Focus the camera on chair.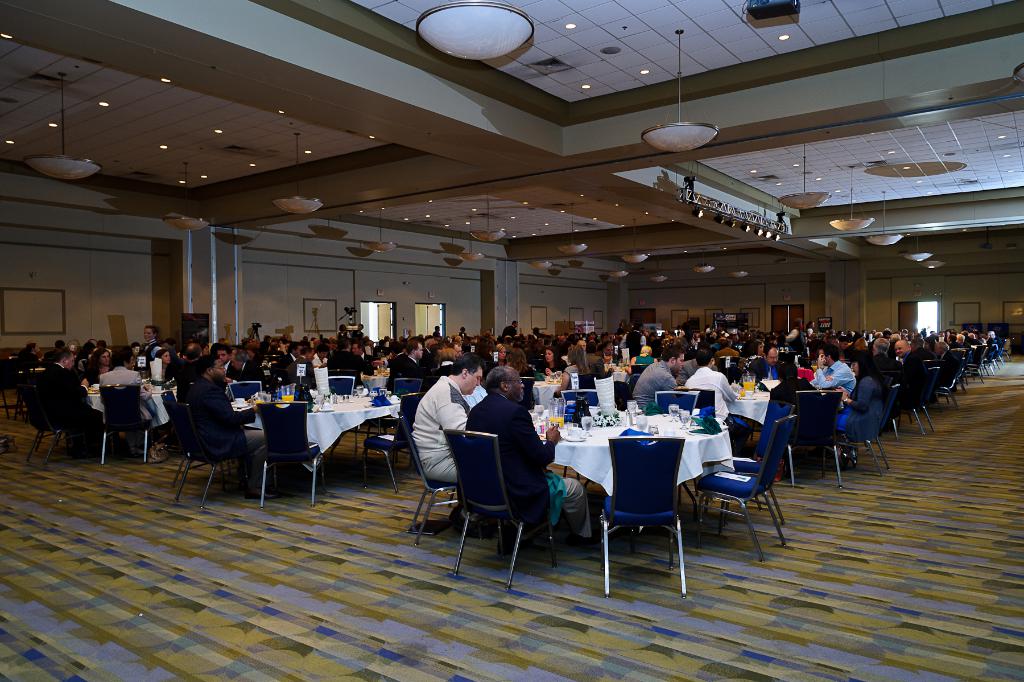
Focus region: locate(602, 436, 691, 599).
